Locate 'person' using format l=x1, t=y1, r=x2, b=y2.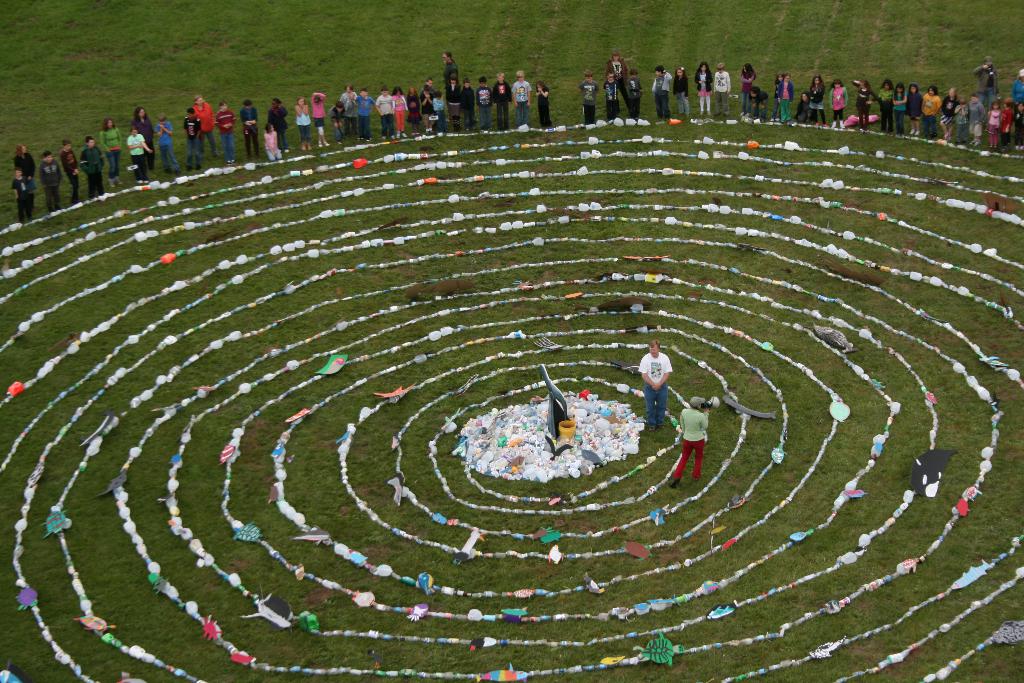
l=77, t=136, r=113, b=188.
